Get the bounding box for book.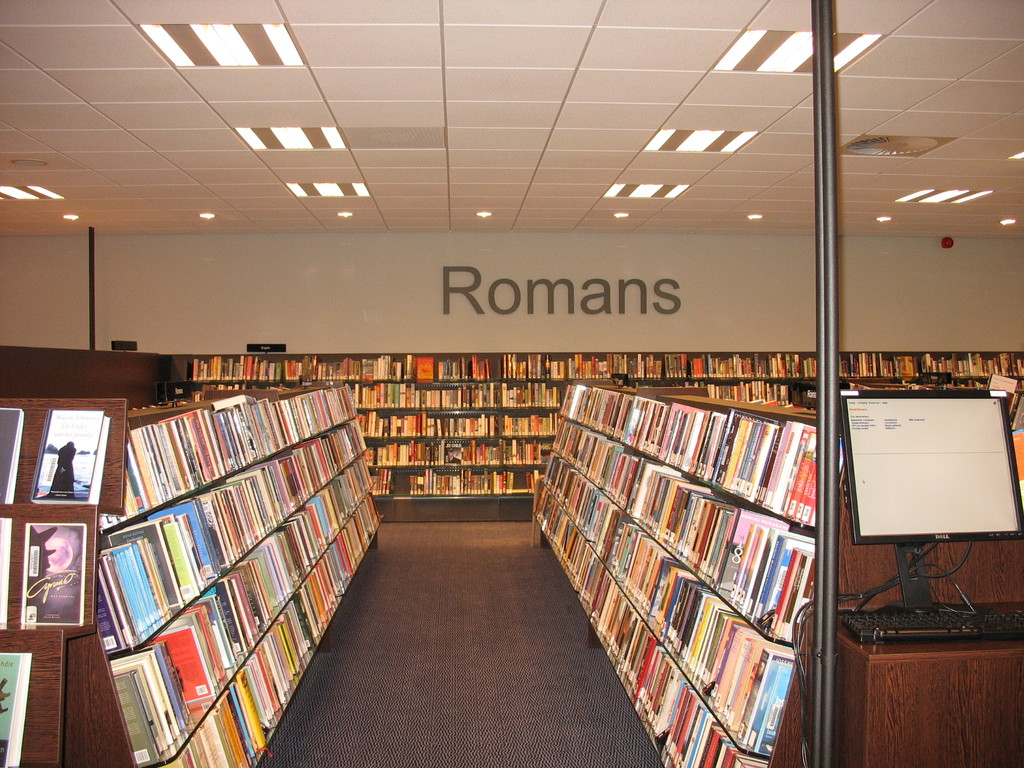
24, 407, 112, 505.
